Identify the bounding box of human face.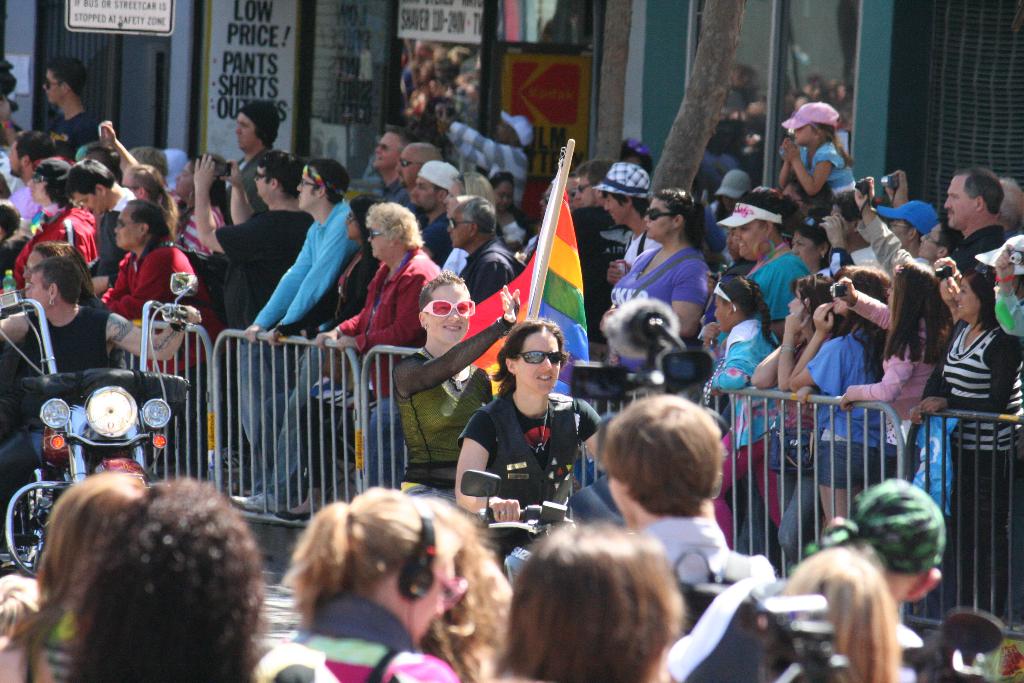
716, 295, 732, 331.
